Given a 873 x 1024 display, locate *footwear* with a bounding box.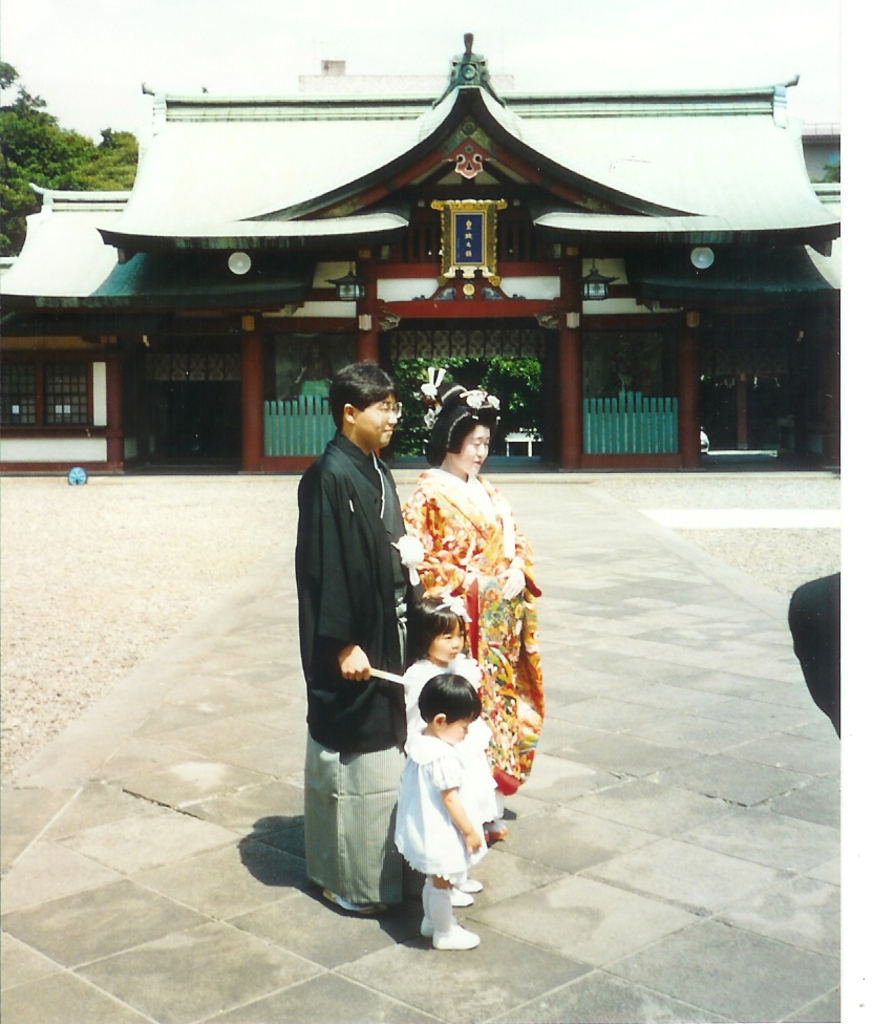
Located: locate(462, 874, 482, 894).
